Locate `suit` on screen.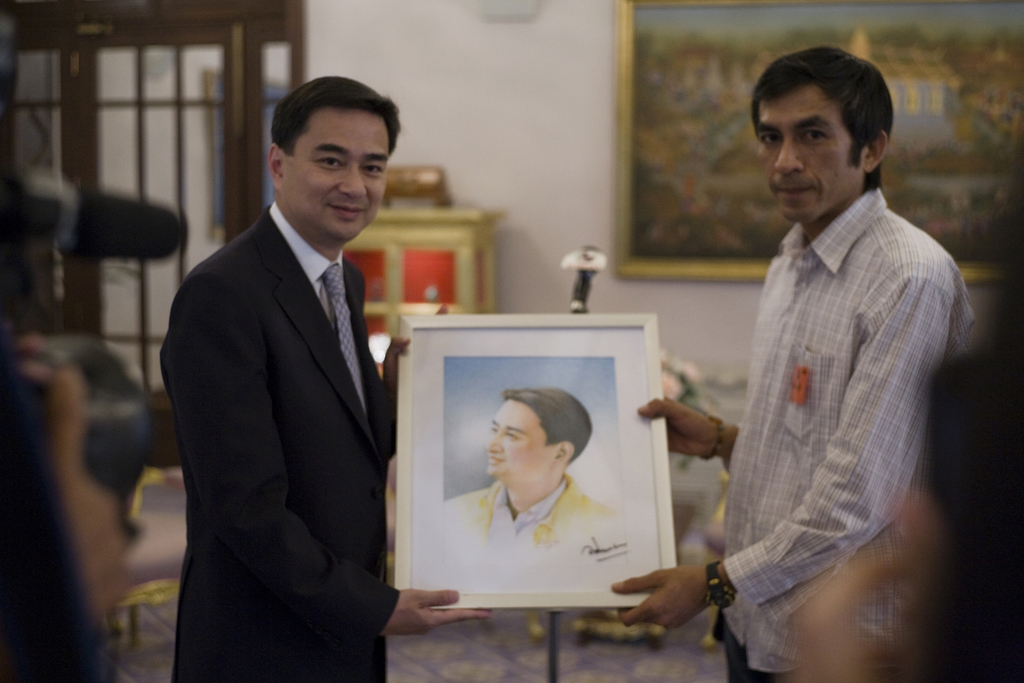
On screen at Rect(212, 158, 479, 664).
